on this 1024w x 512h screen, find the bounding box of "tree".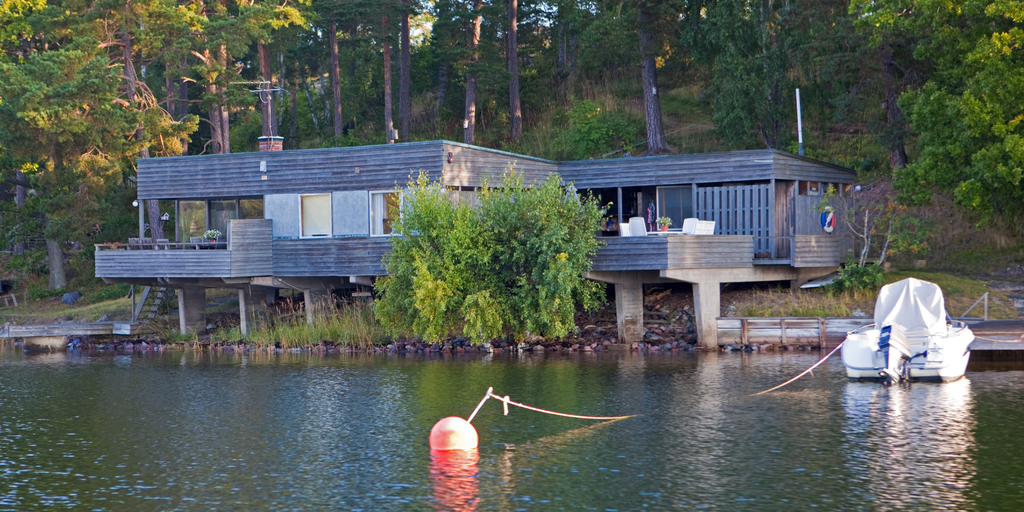
Bounding box: left=372, top=166, right=510, bottom=348.
